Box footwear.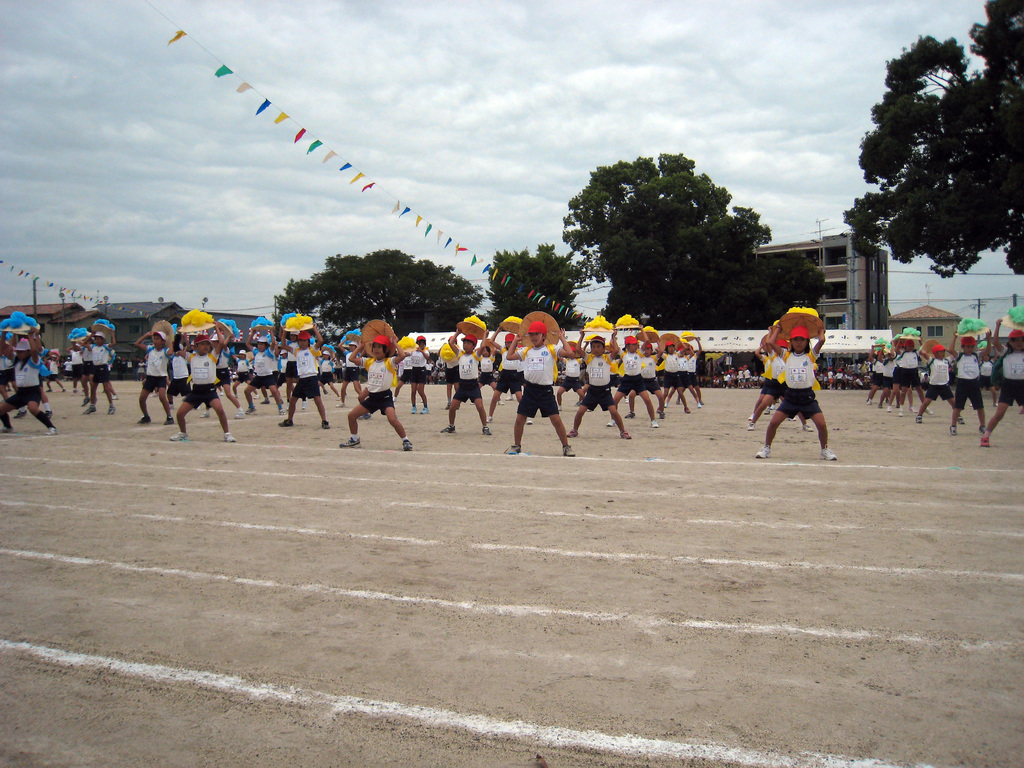
{"x1": 748, "y1": 424, "x2": 755, "y2": 431}.
